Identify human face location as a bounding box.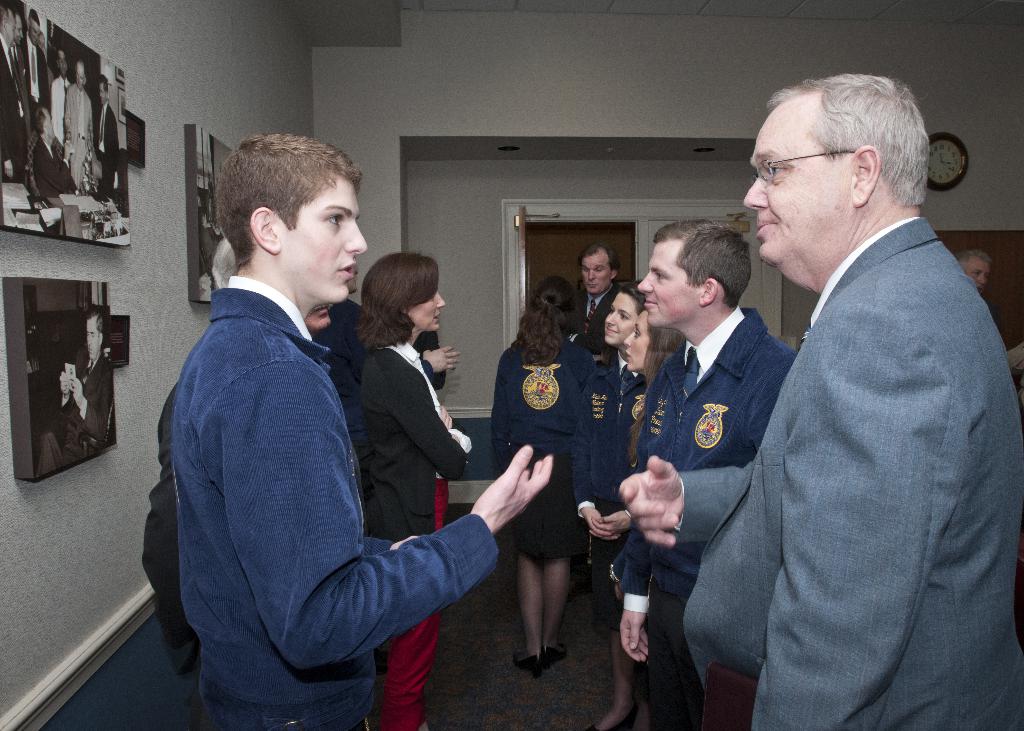
41,108,58,141.
